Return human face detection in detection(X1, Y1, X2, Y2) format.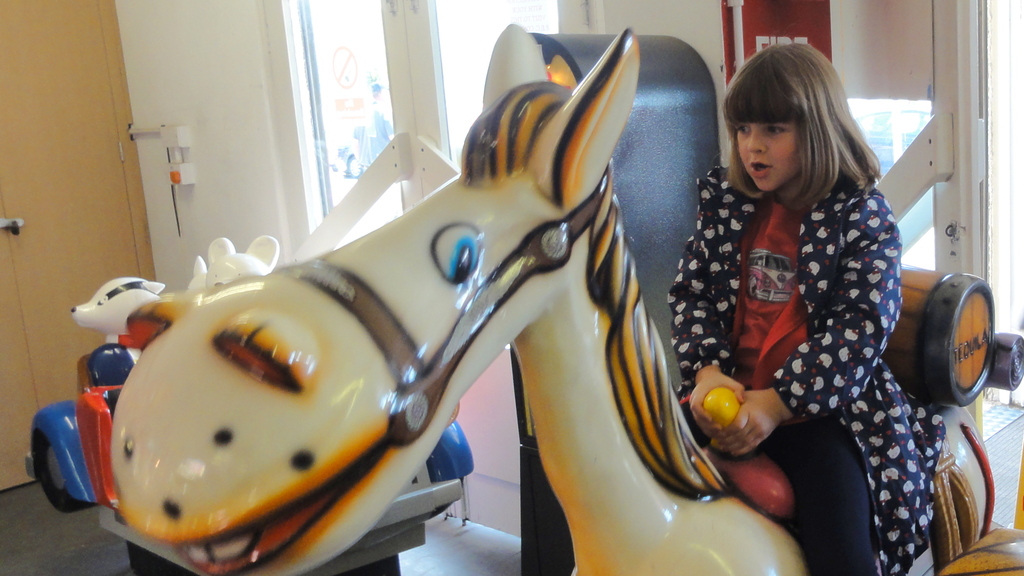
detection(732, 120, 803, 188).
